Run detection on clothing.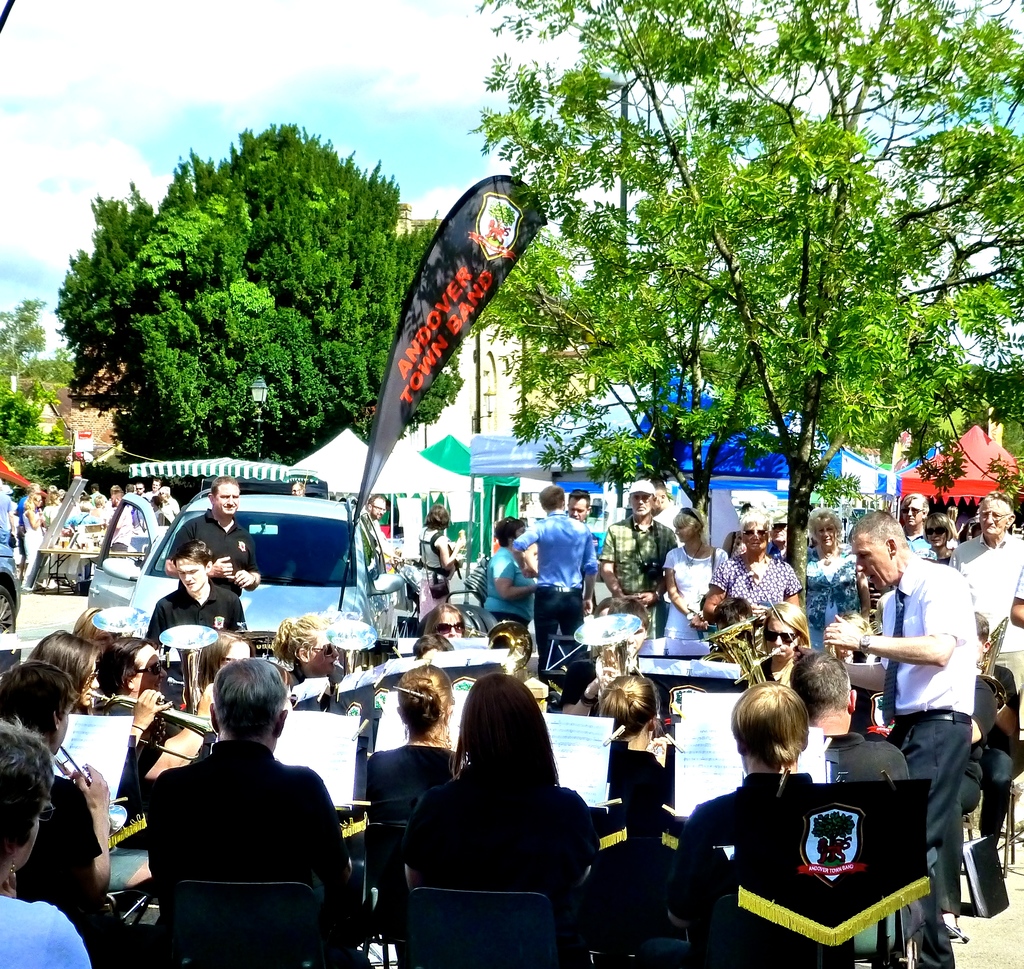
Result: <region>0, 886, 102, 968</region>.
